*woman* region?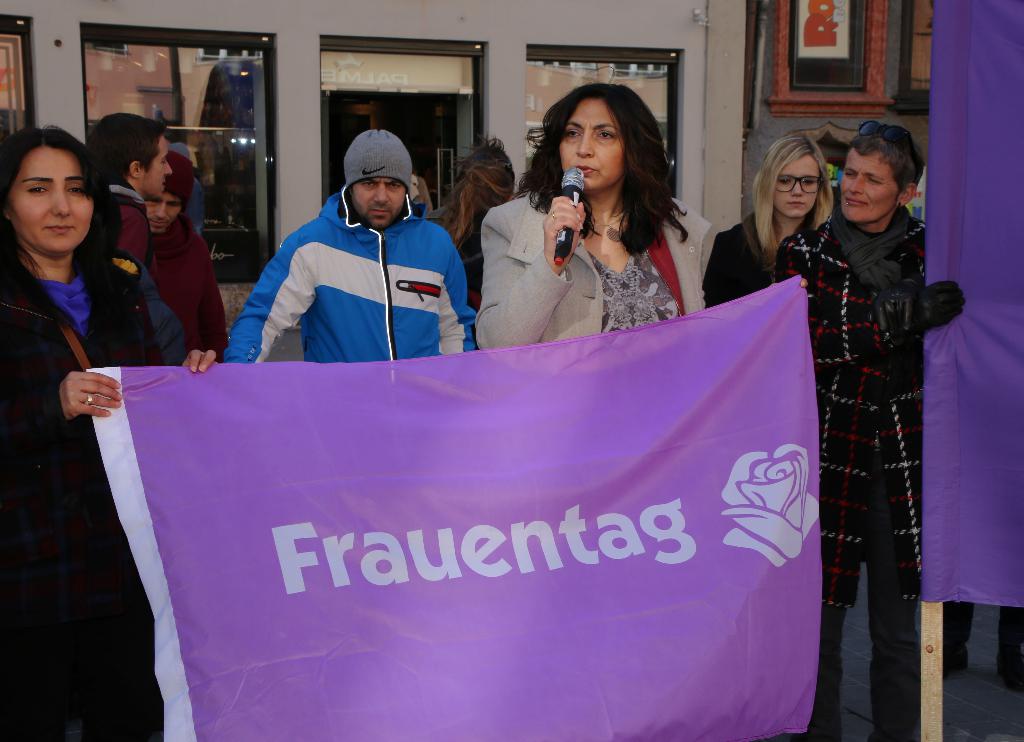
0,128,224,741
